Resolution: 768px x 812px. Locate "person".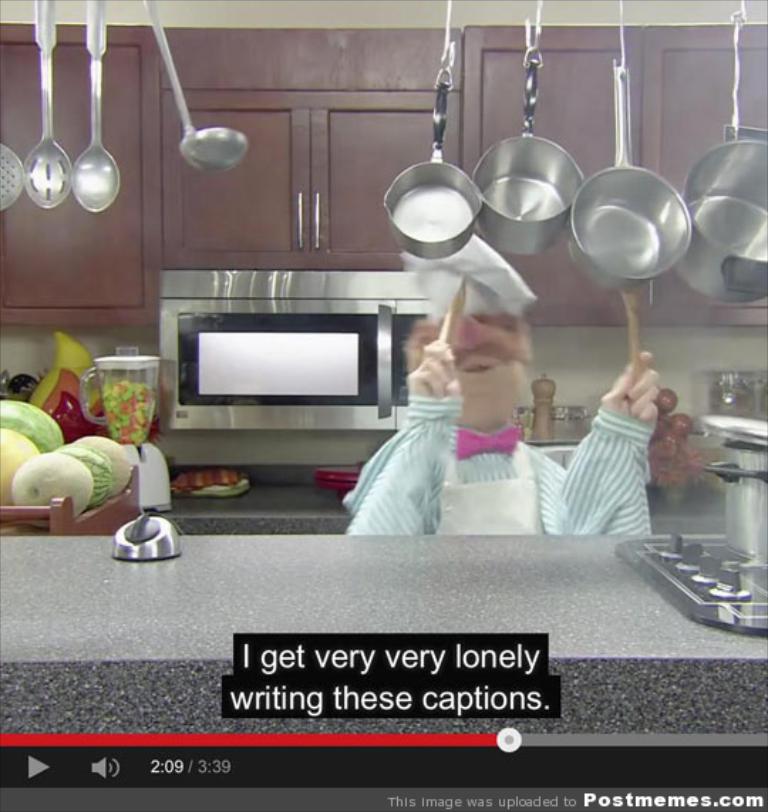
box=[343, 319, 664, 538].
